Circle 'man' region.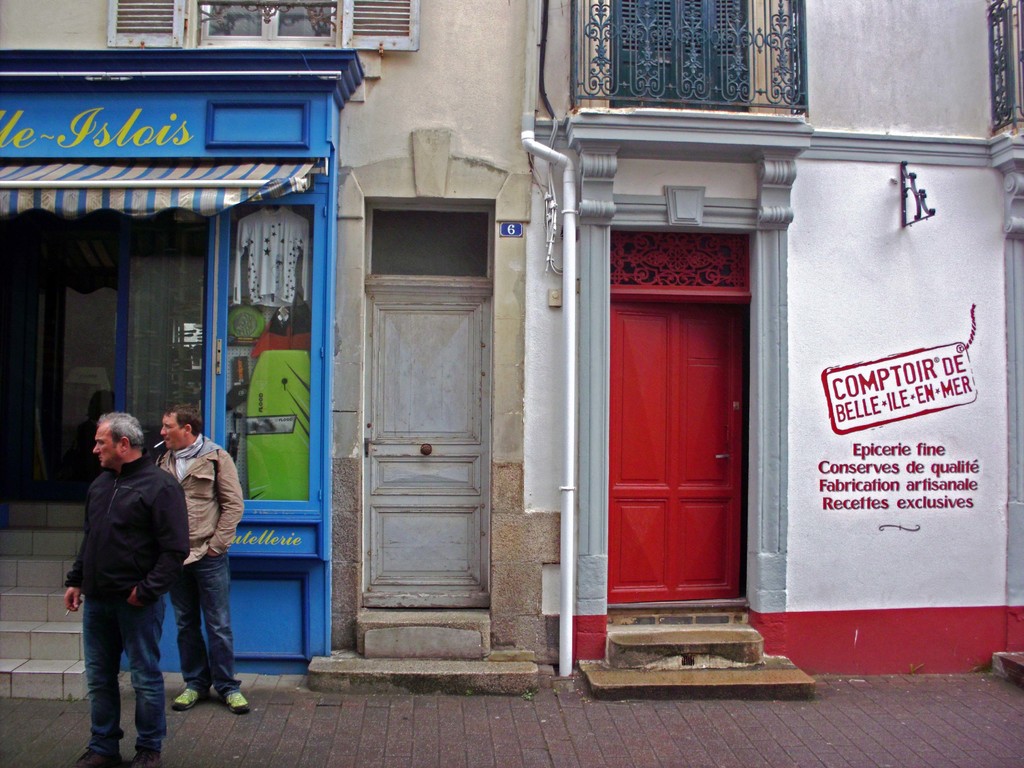
Region: bbox=[56, 399, 219, 745].
